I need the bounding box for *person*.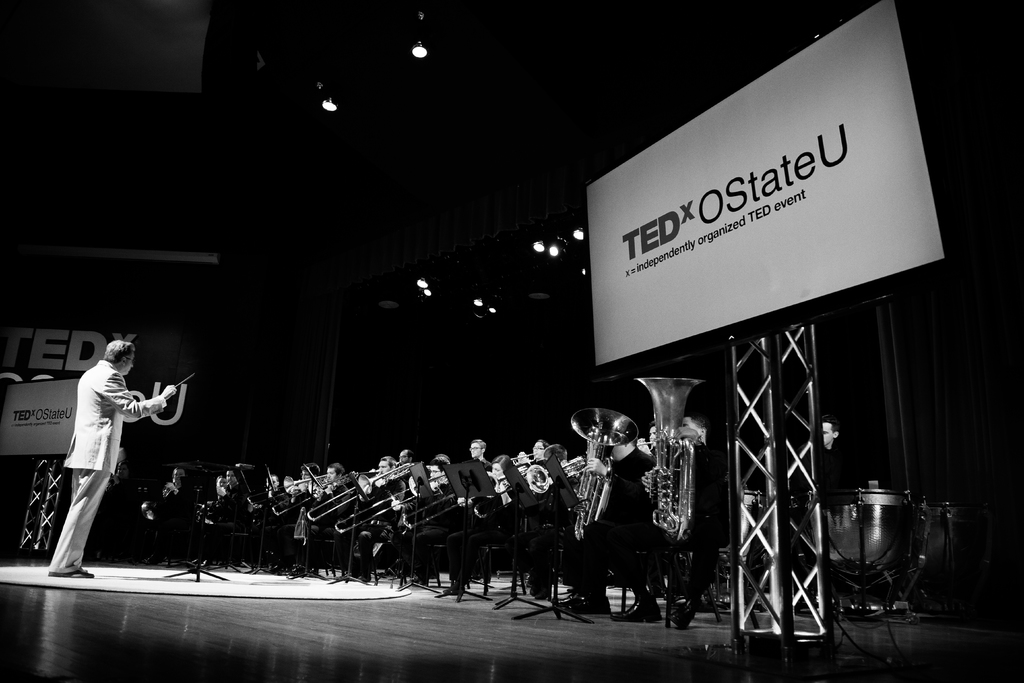
Here it is: bbox(48, 324, 177, 599).
